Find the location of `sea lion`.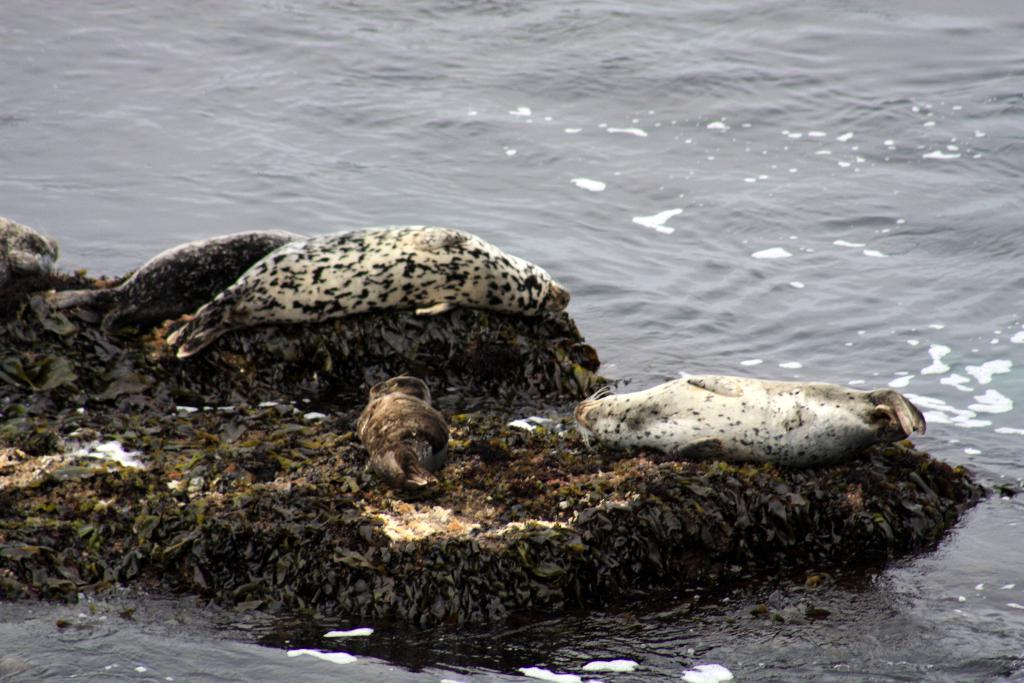
Location: left=568, top=370, right=928, bottom=469.
